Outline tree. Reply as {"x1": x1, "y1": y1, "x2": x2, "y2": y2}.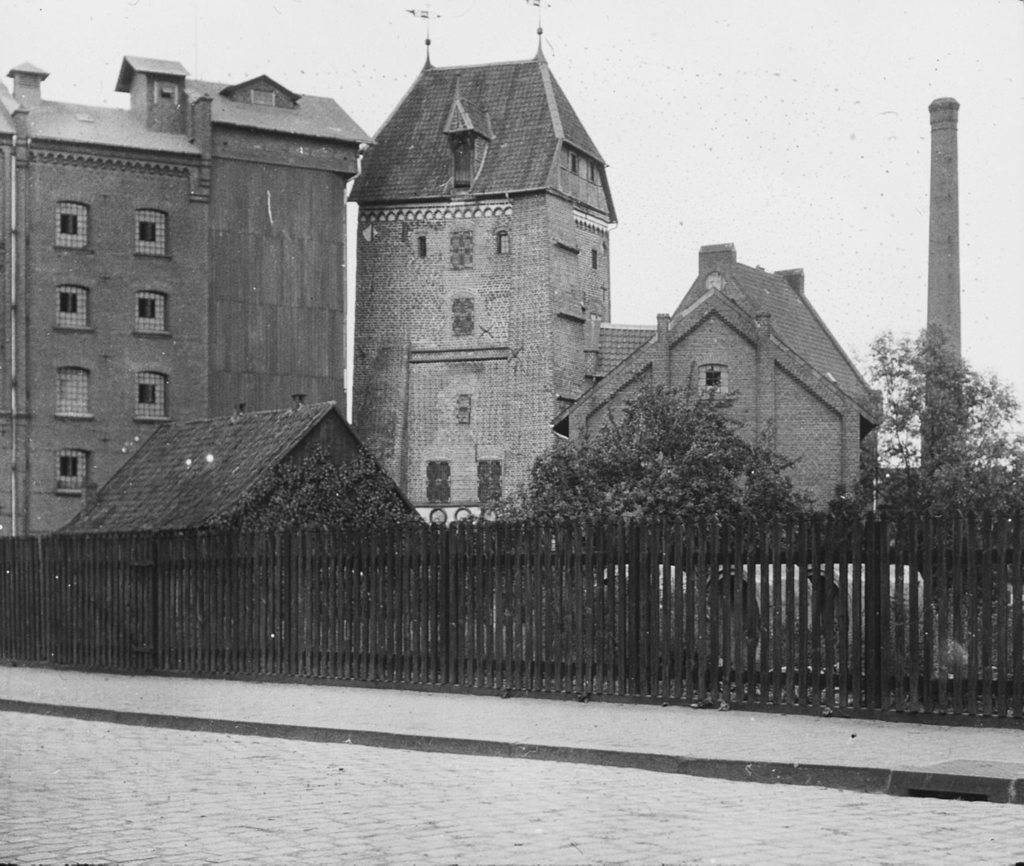
{"x1": 484, "y1": 355, "x2": 796, "y2": 693}.
